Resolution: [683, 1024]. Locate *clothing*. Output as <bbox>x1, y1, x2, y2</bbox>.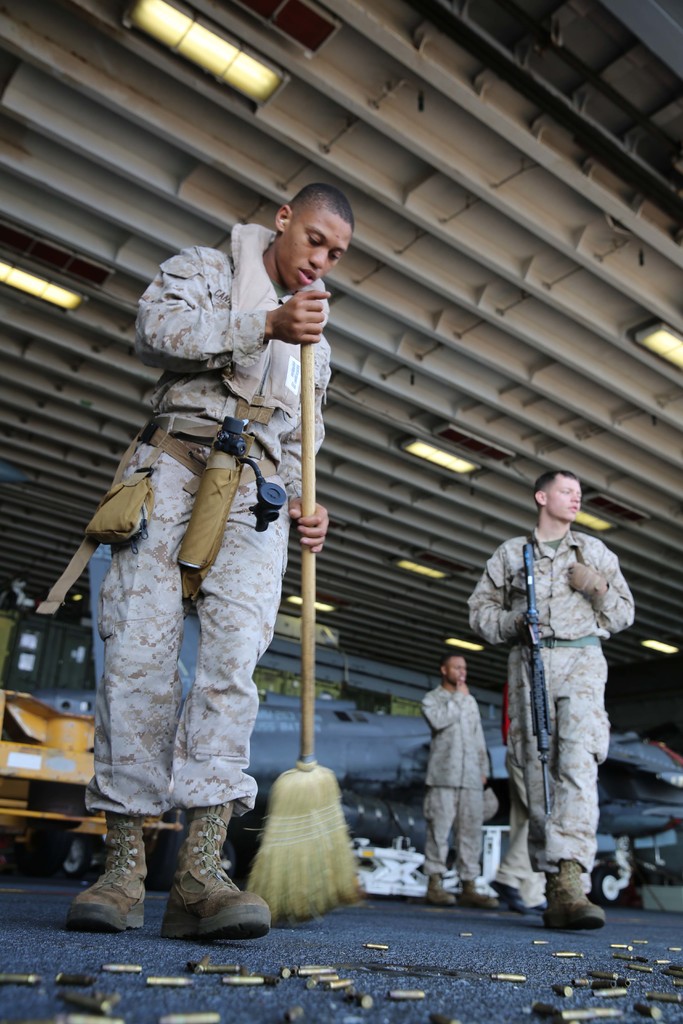
<bbox>487, 483, 632, 924</bbox>.
